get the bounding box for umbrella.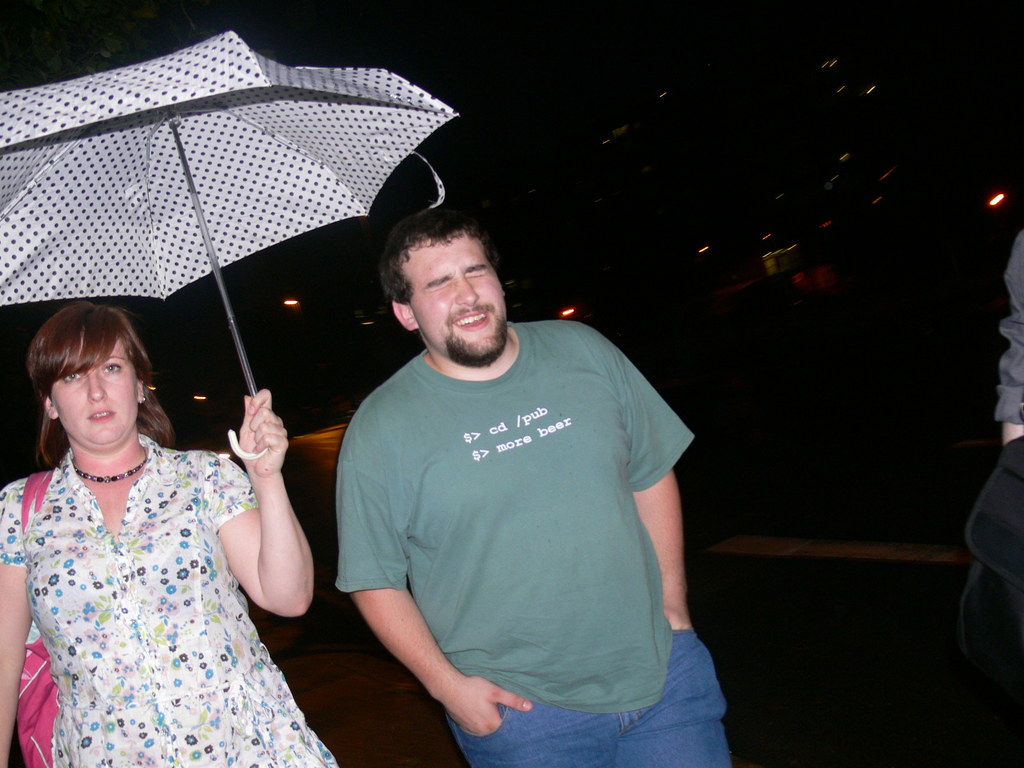
region(24, 10, 448, 428).
